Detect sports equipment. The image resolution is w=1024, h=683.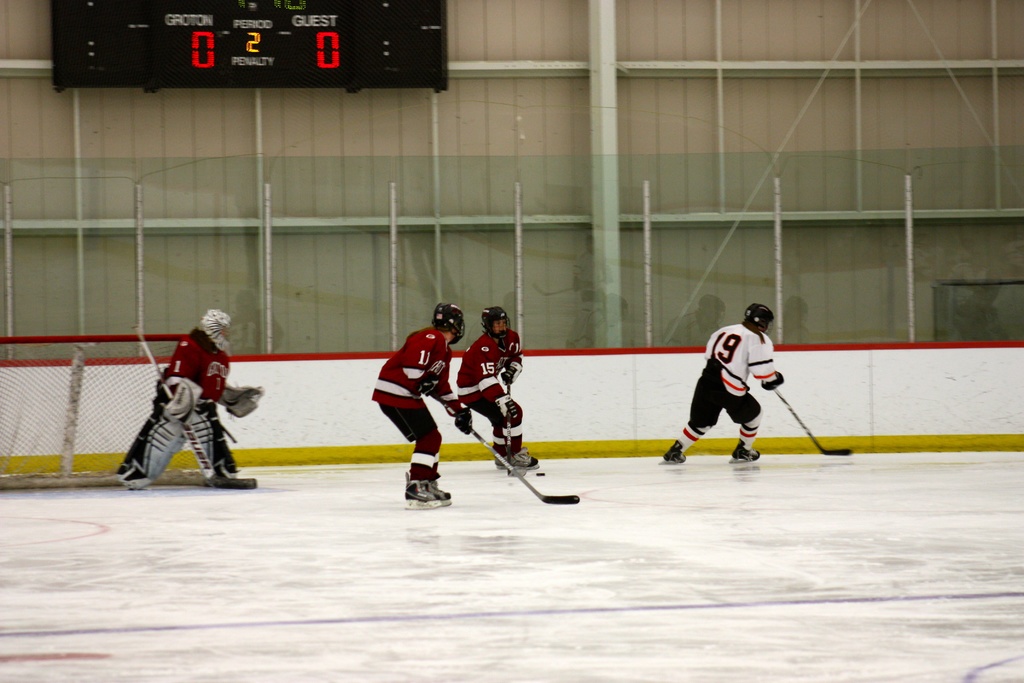
bbox=[201, 309, 234, 348].
